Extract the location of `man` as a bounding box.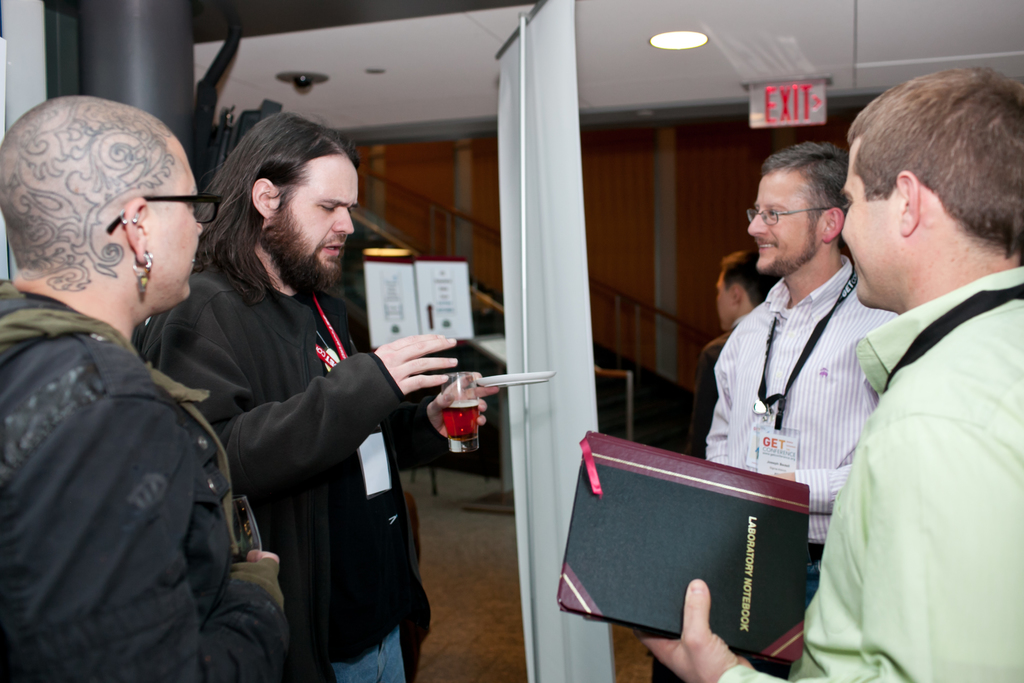
Rect(701, 143, 902, 605).
